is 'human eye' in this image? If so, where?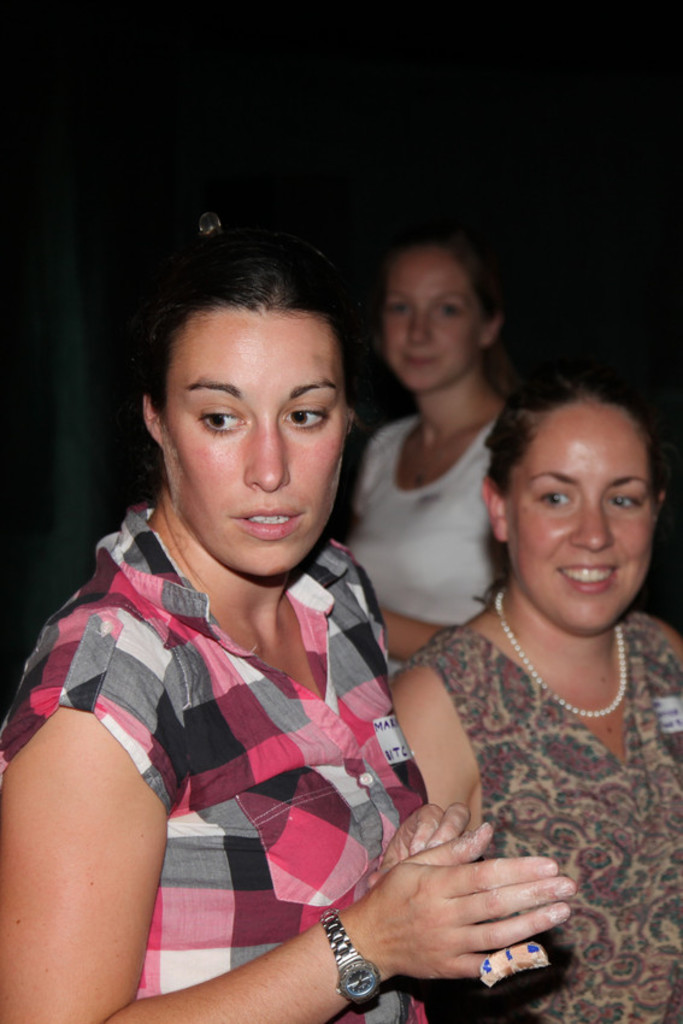
Yes, at [left=379, top=305, right=406, bottom=319].
